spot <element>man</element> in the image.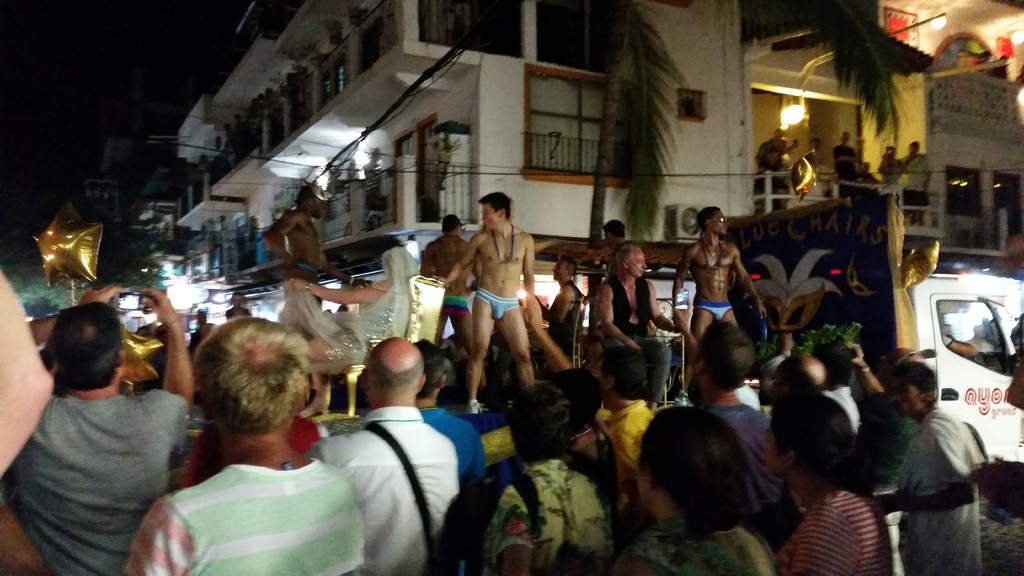
<element>man</element> found at 418,216,484,351.
